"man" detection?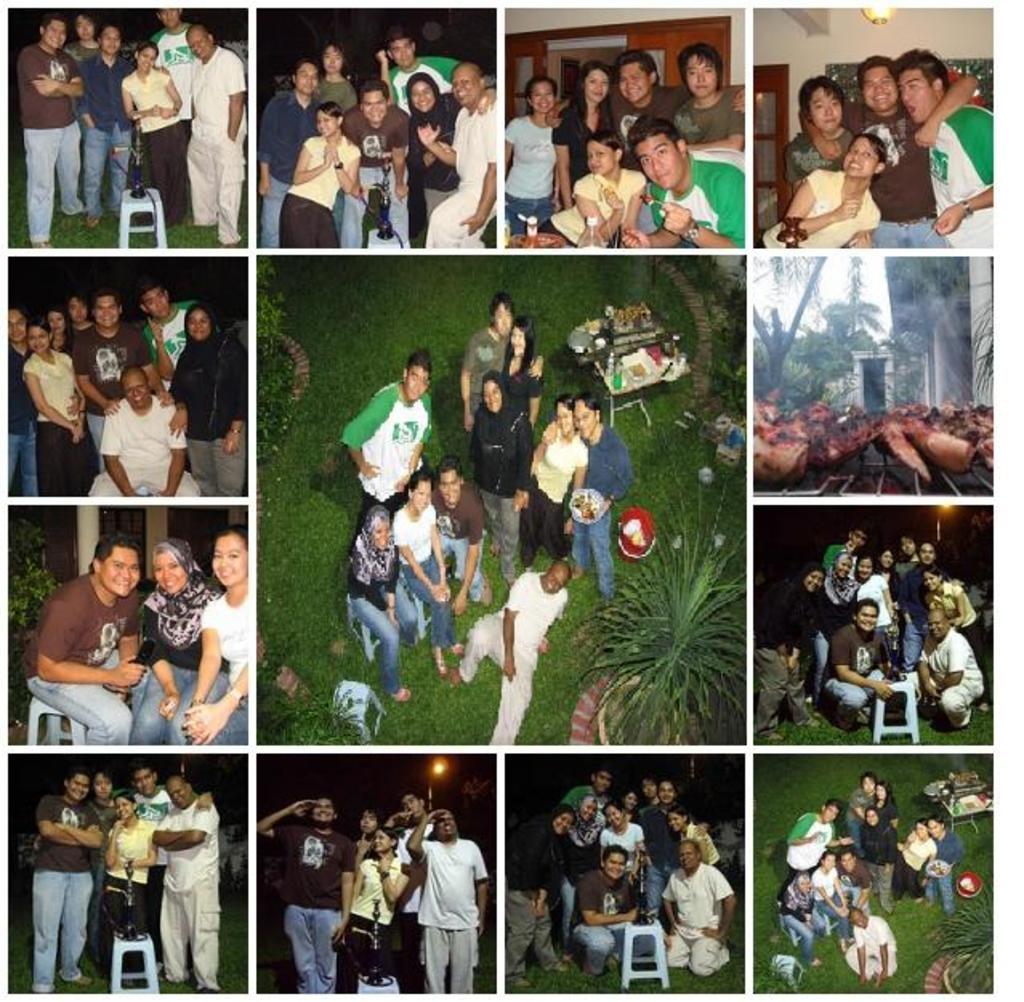
130/766/210/946
